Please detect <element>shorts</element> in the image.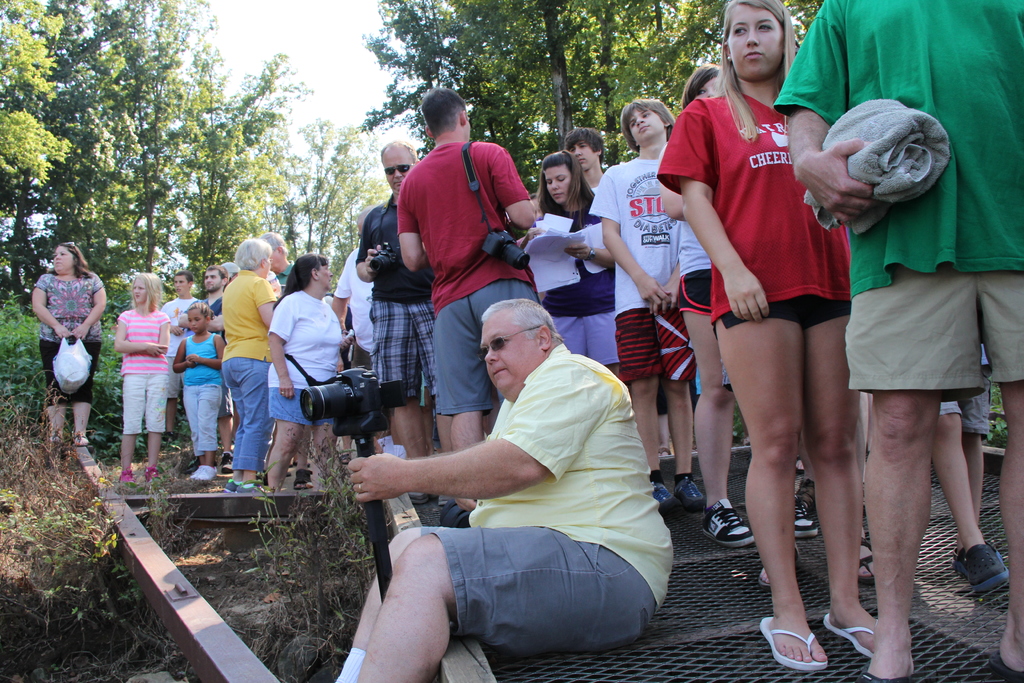
x1=36, y1=338, x2=98, y2=408.
